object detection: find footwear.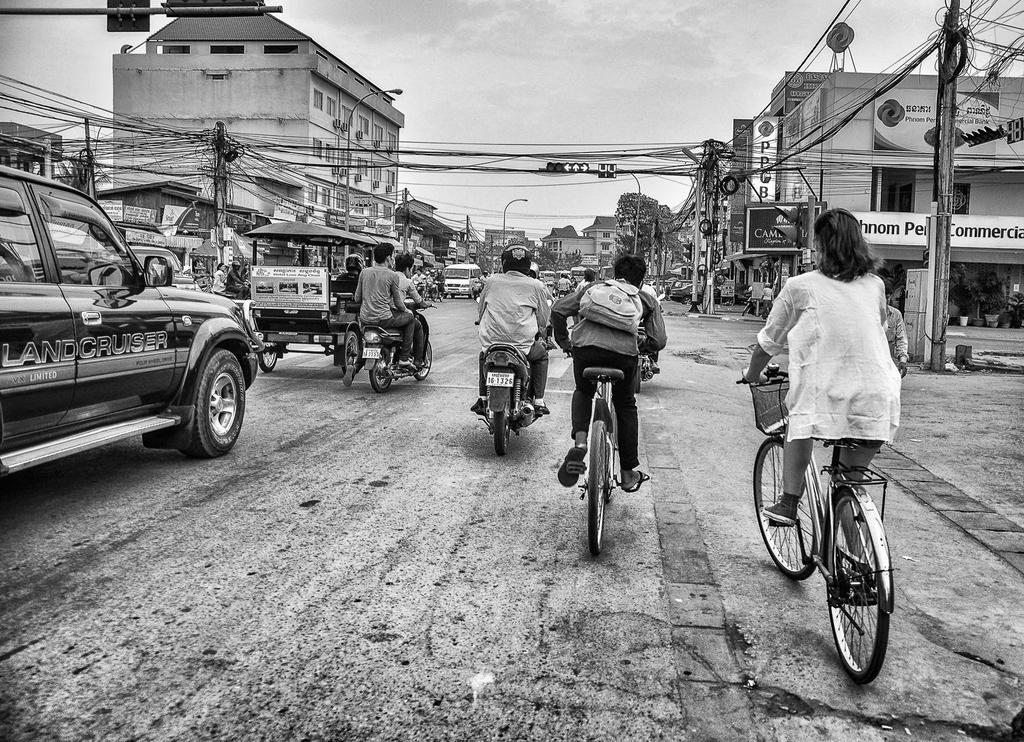
detection(471, 399, 488, 412).
